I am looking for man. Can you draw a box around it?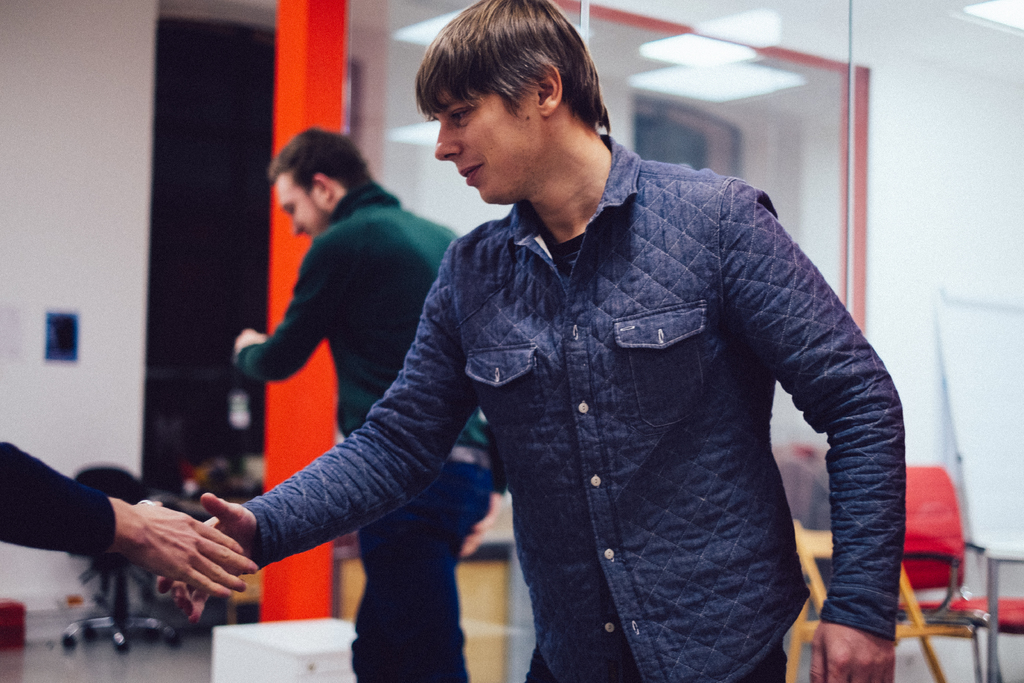
Sure, the bounding box is left=232, top=122, right=498, bottom=682.
